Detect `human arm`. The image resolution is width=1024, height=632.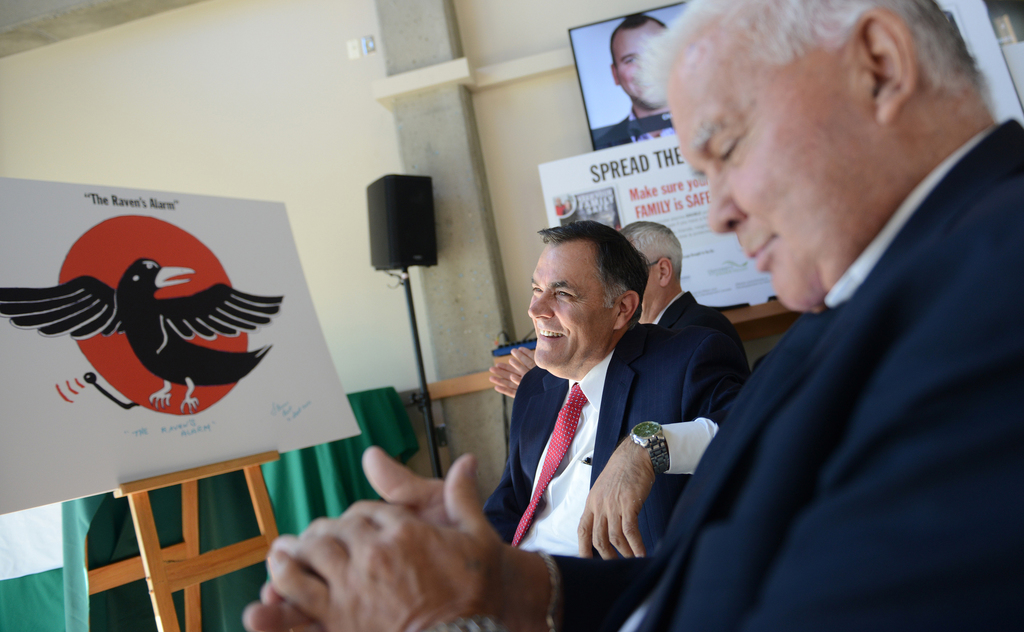
l=471, t=413, r=524, b=536.
